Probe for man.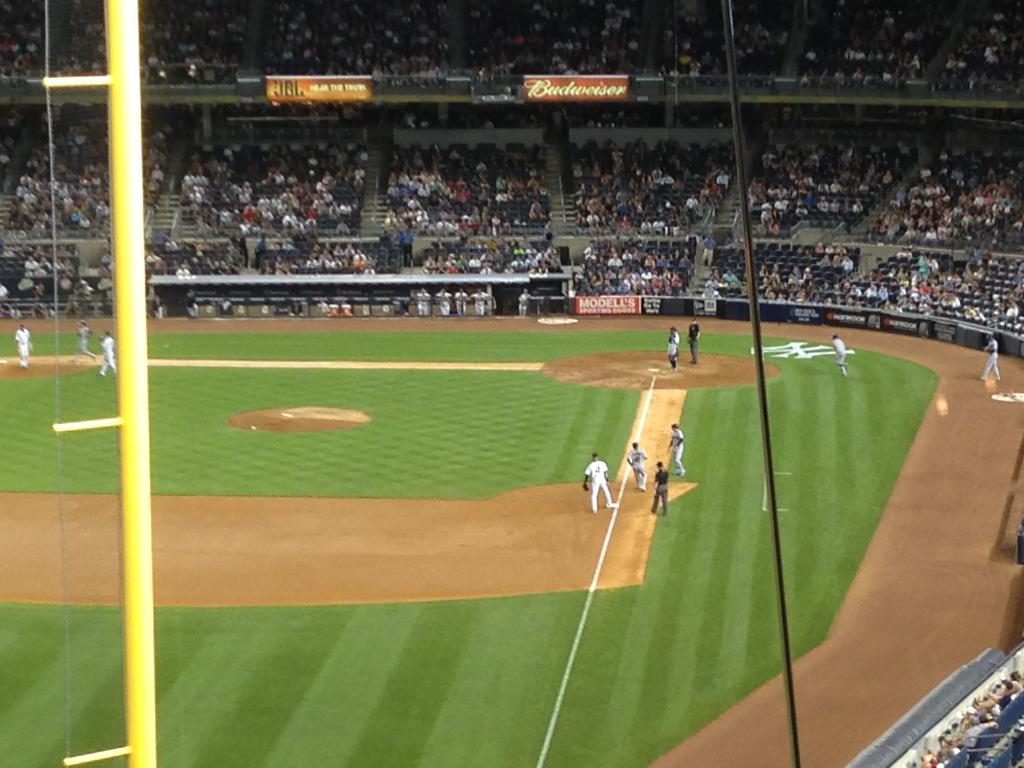
Probe result: x1=76, y1=321, x2=93, y2=364.
